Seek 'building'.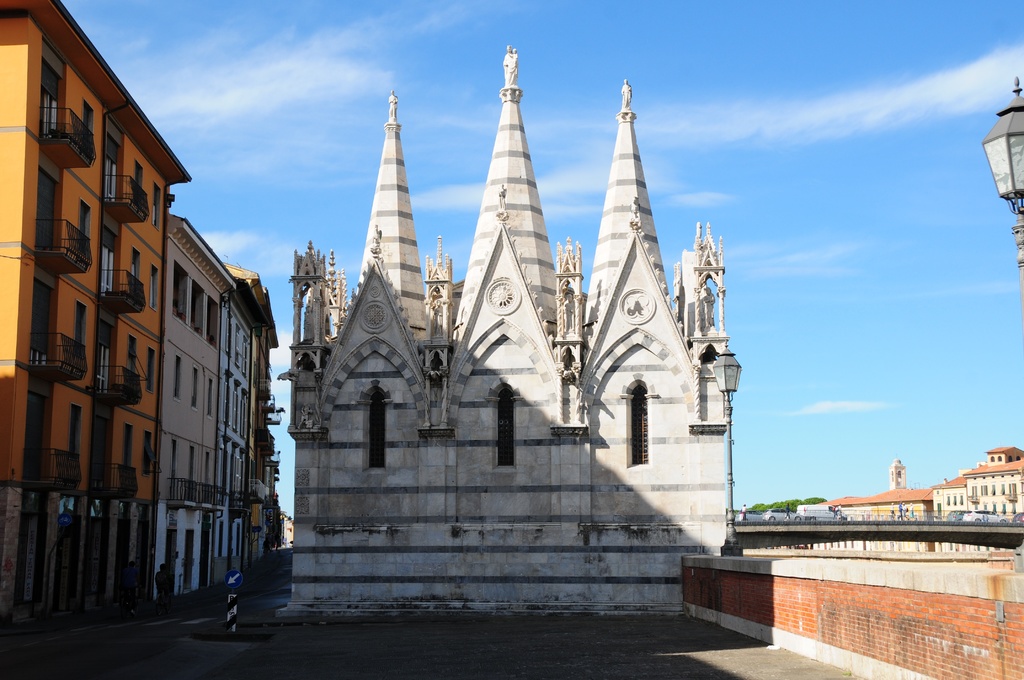
148/212/237/603.
